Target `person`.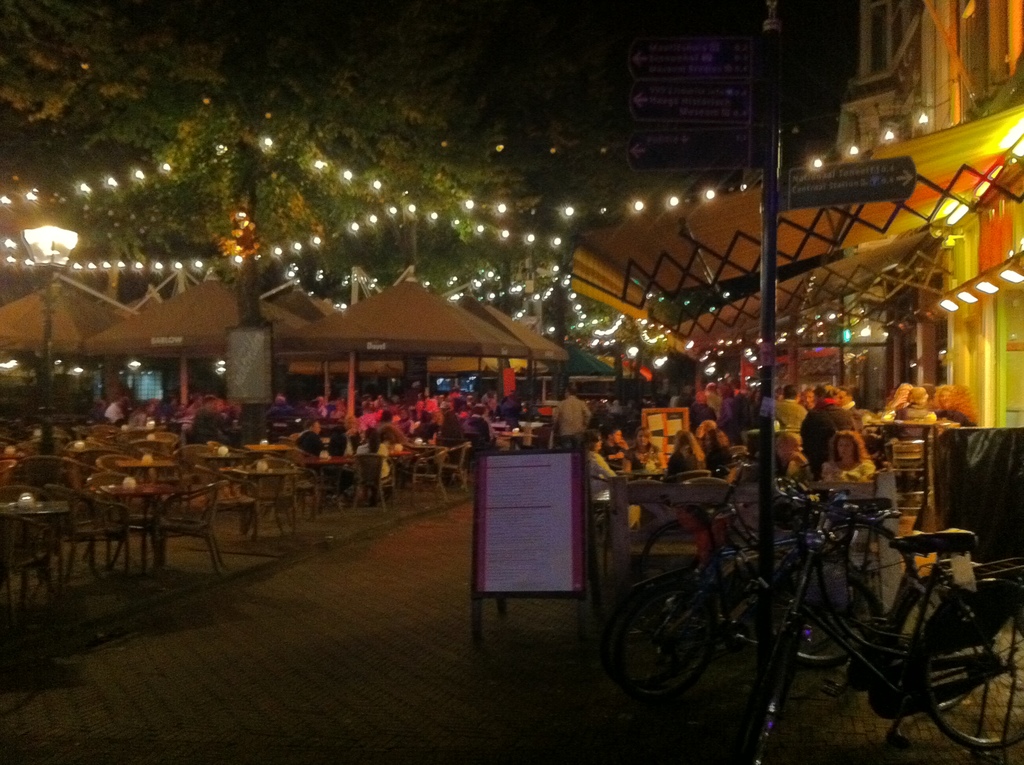
Target region: x1=374 y1=423 x2=418 y2=462.
